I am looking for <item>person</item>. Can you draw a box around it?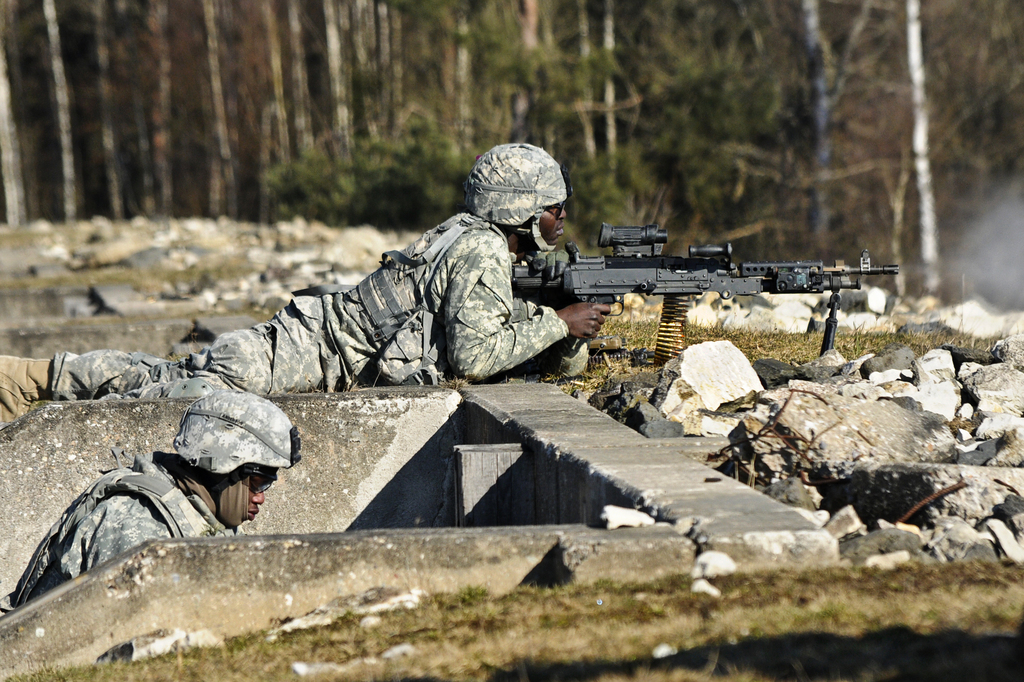
Sure, the bounding box is pyautogui.locateOnScreen(0, 138, 609, 426).
